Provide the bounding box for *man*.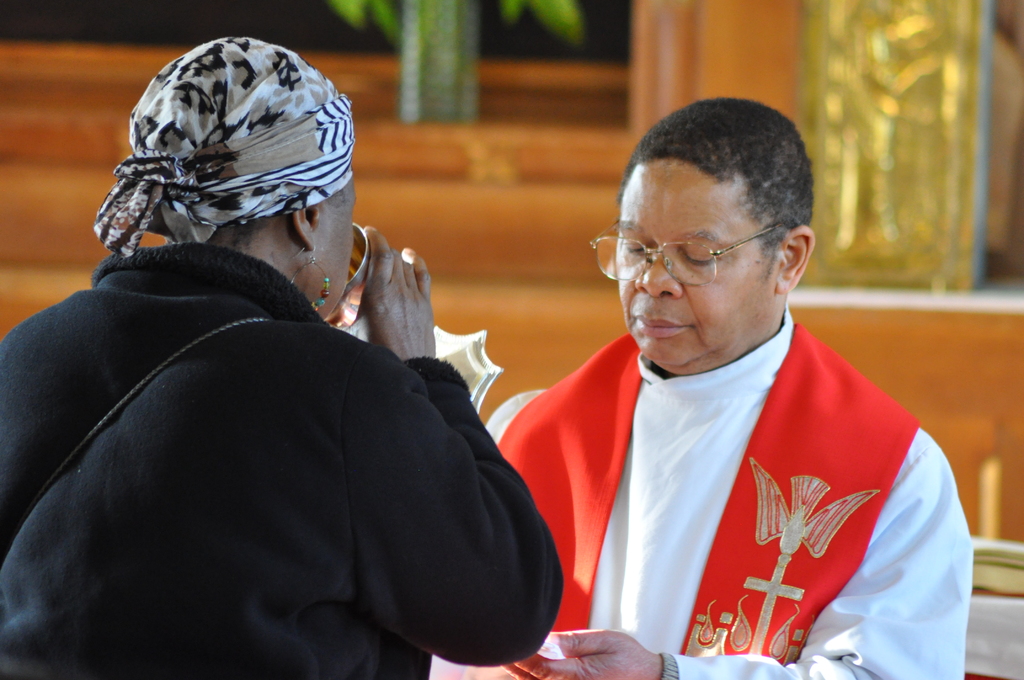
box=[470, 104, 966, 661].
